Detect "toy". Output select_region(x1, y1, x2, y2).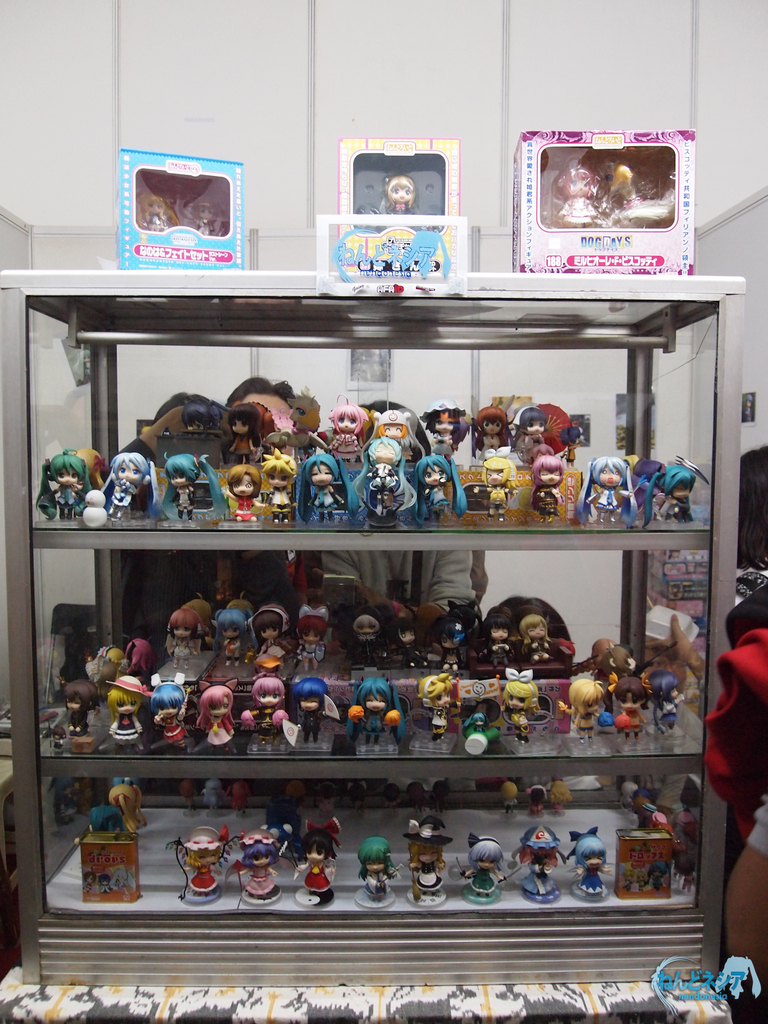
select_region(84, 653, 119, 691).
